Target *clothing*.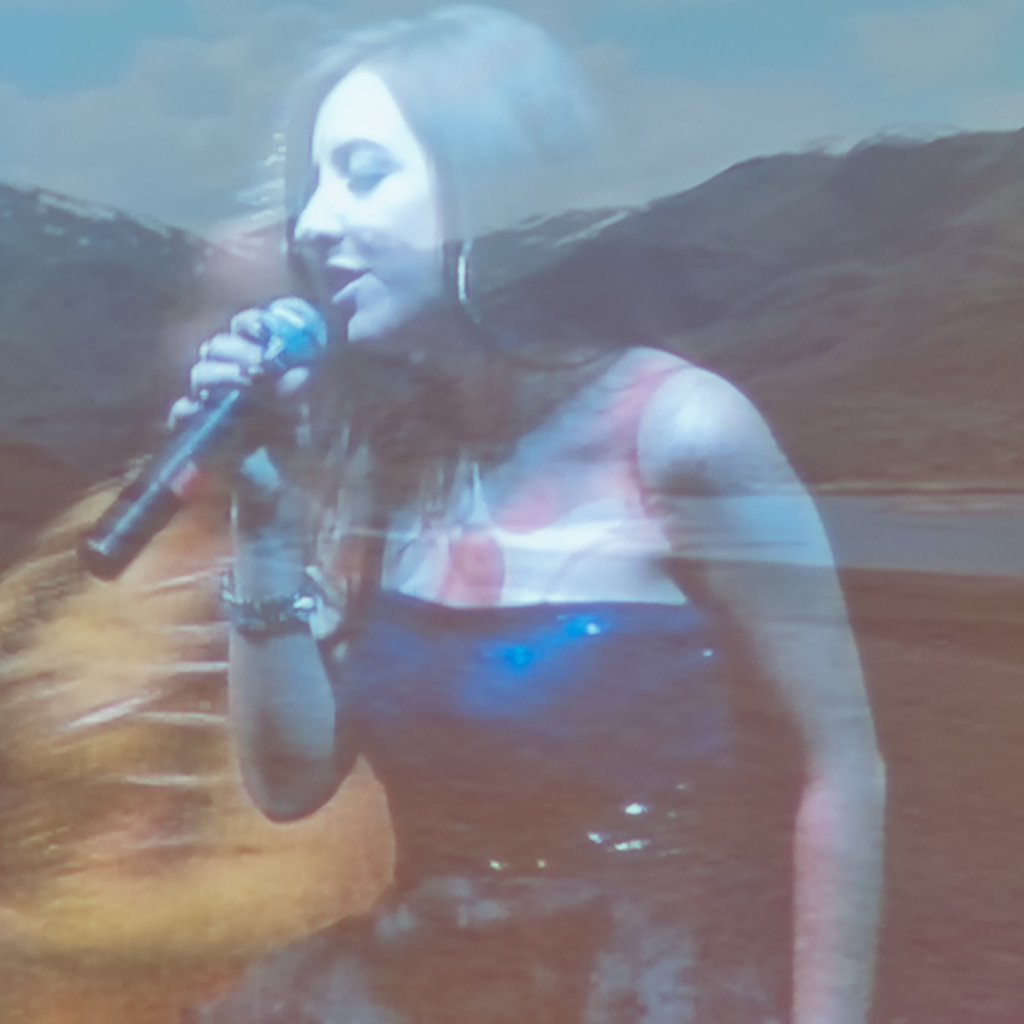
Target region: 178, 373, 842, 1022.
